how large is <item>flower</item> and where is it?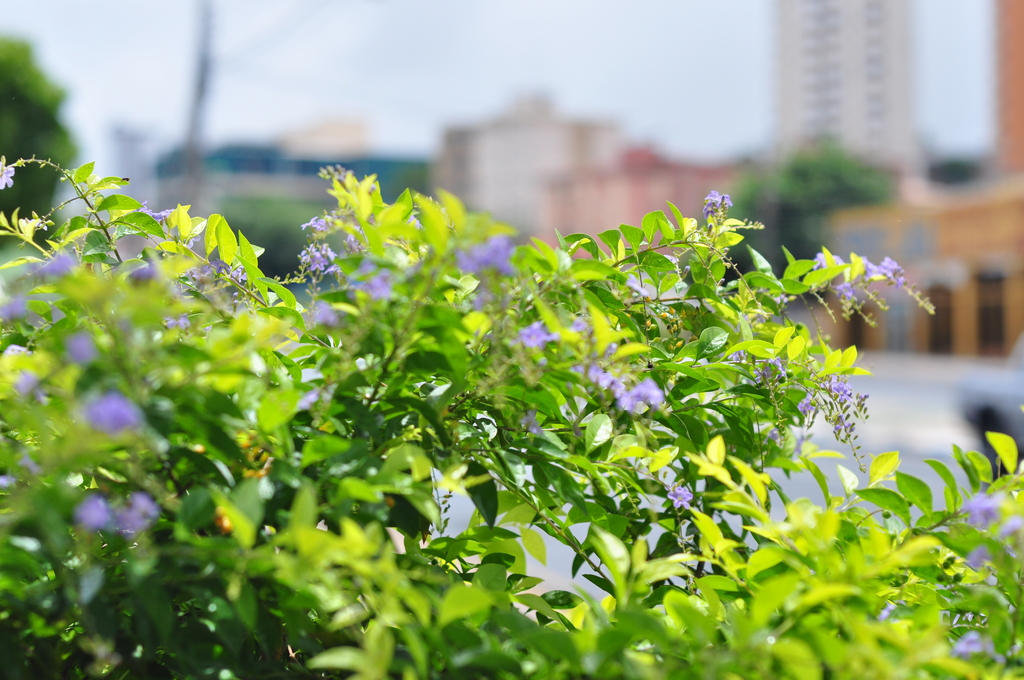
Bounding box: box=[705, 187, 733, 220].
